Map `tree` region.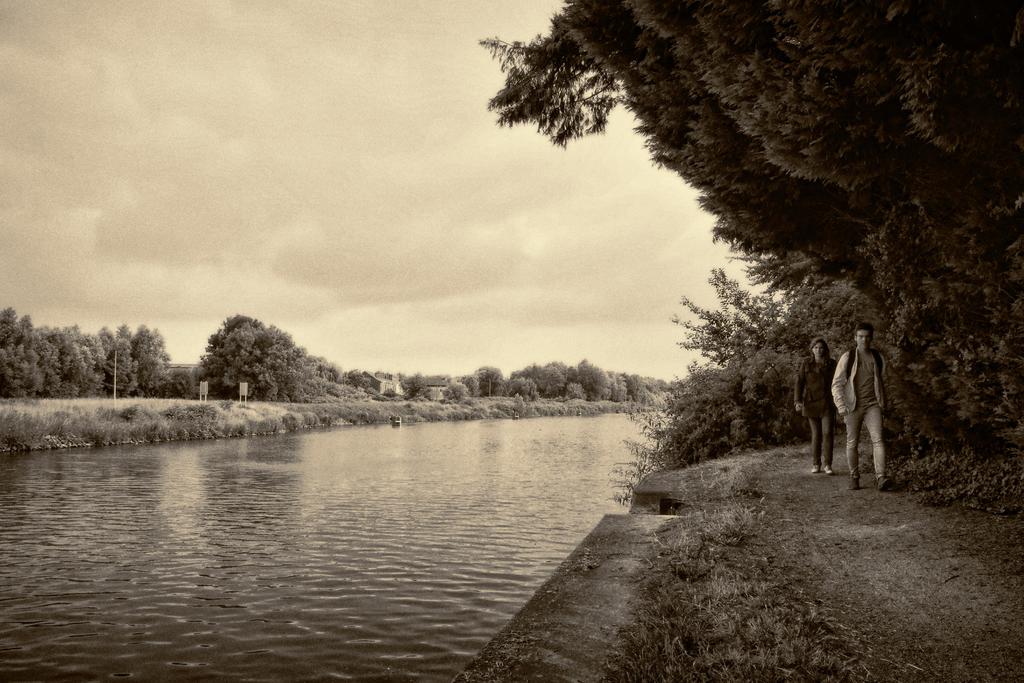
Mapped to left=18, top=311, right=42, bottom=397.
